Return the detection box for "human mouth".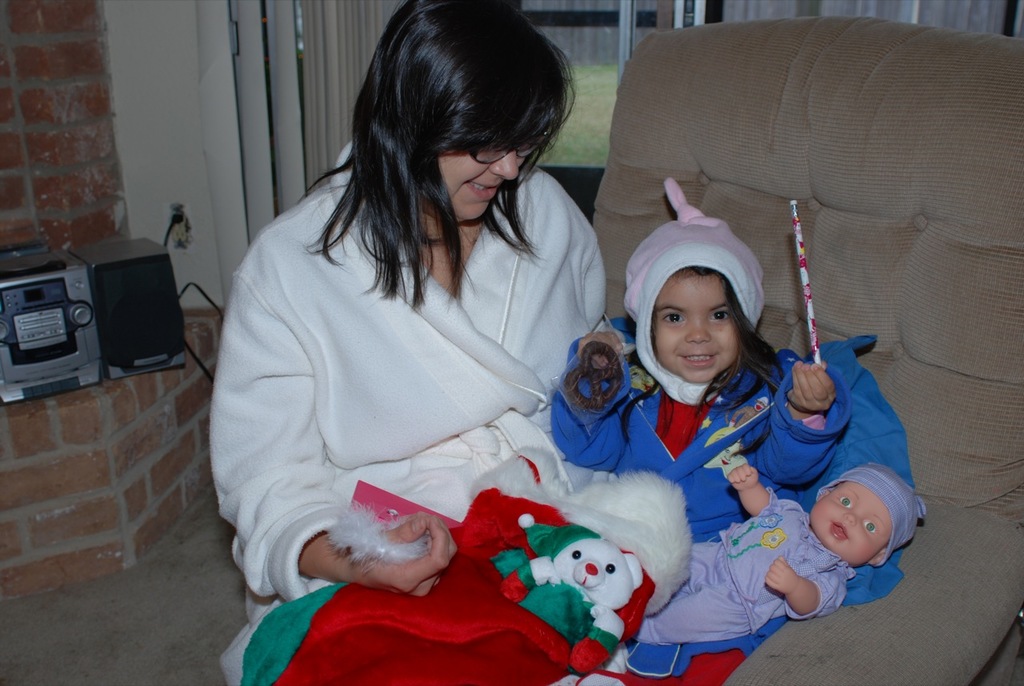
bbox=[472, 179, 501, 201].
